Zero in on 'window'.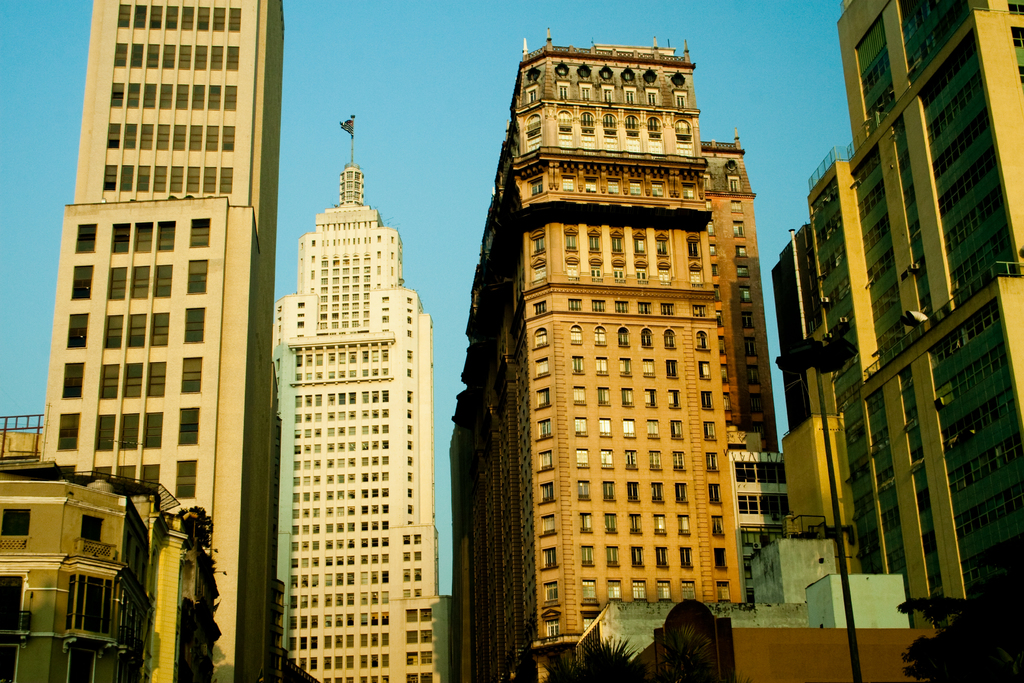
Zeroed in: [199,9,209,35].
